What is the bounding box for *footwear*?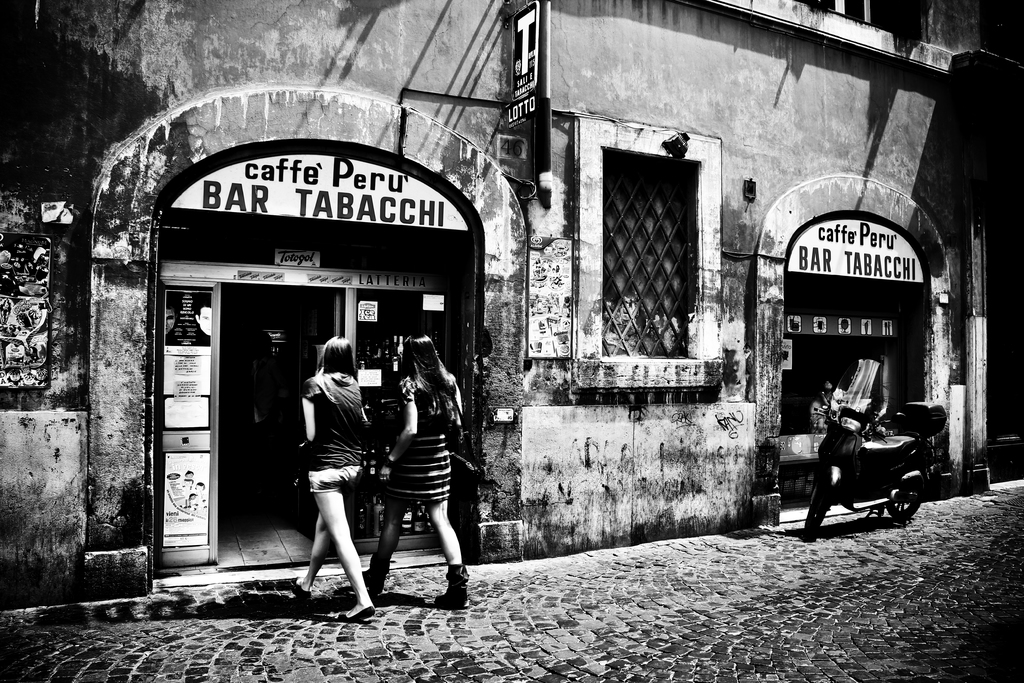
x1=333, y1=605, x2=371, y2=624.
